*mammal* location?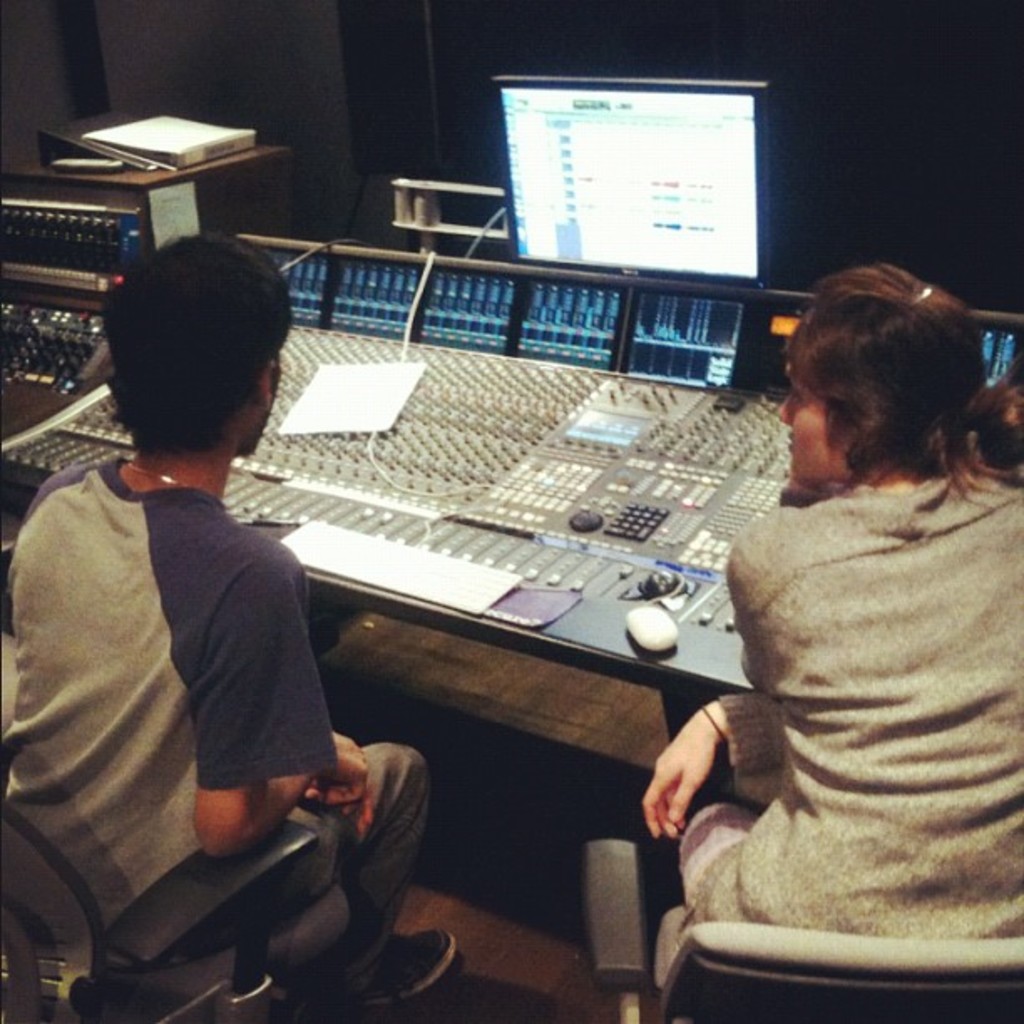
crop(648, 266, 1023, 965)
